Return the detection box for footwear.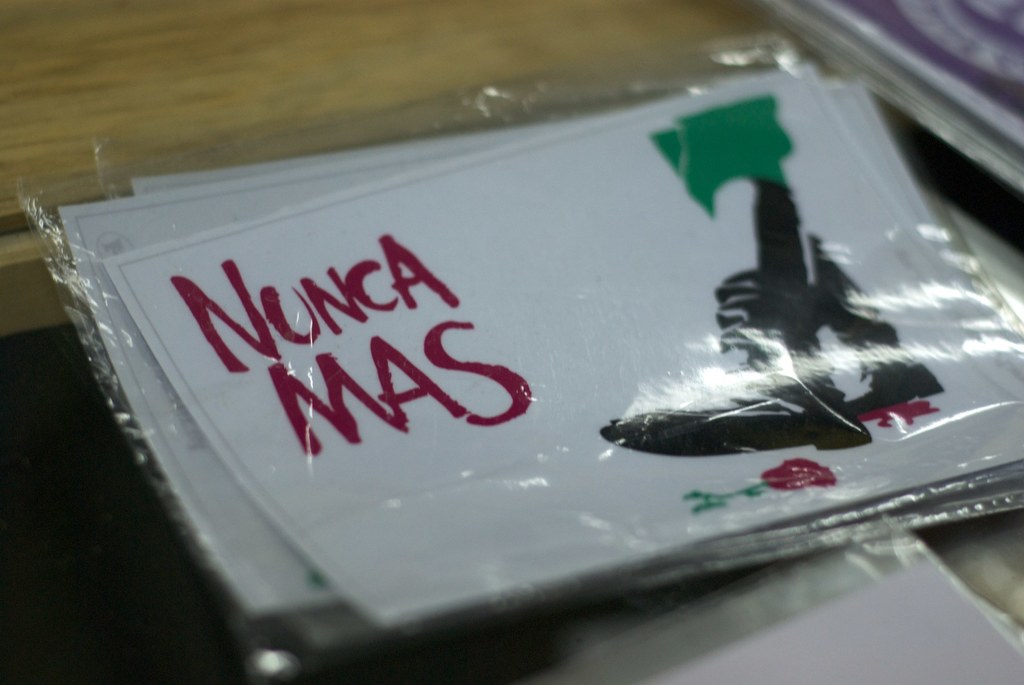
box(591, 350, 892, 459).
